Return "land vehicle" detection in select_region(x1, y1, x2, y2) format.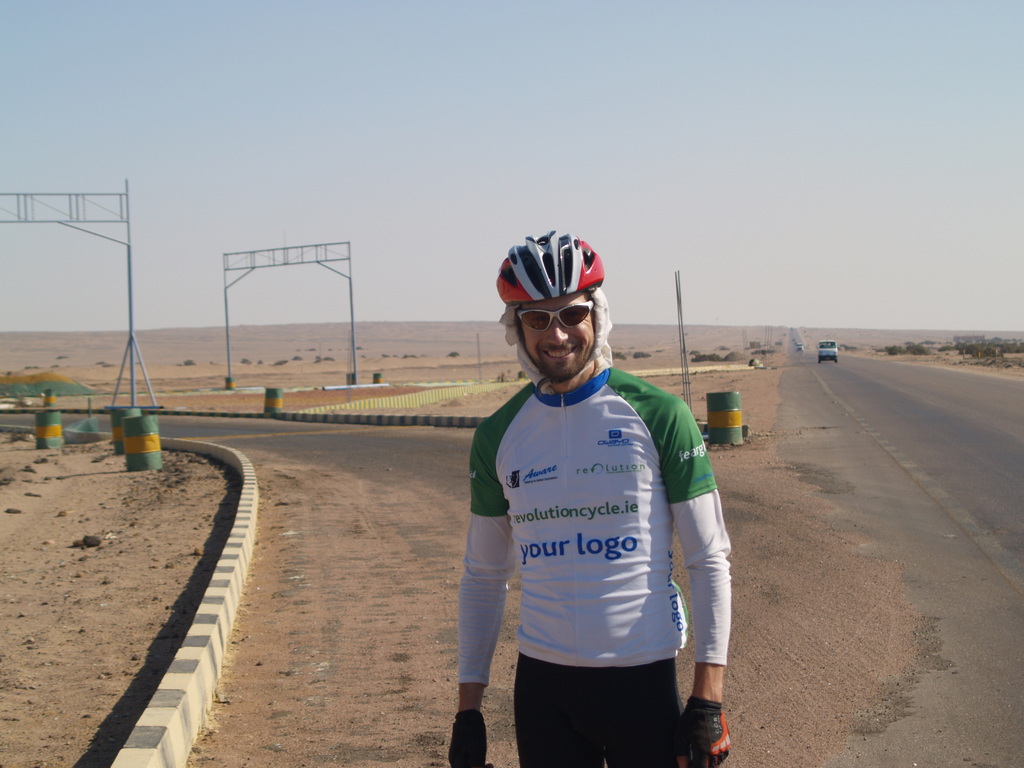
select_region(815, 338, 839, 368).
